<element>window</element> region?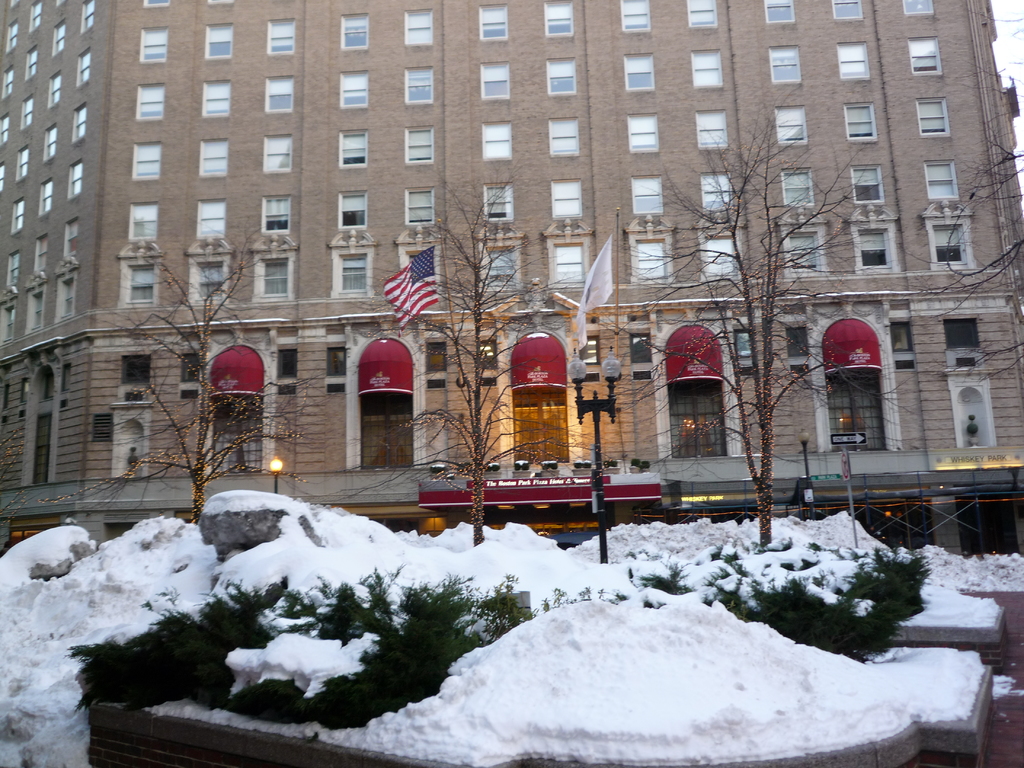
[335, 190, 366, 230]
